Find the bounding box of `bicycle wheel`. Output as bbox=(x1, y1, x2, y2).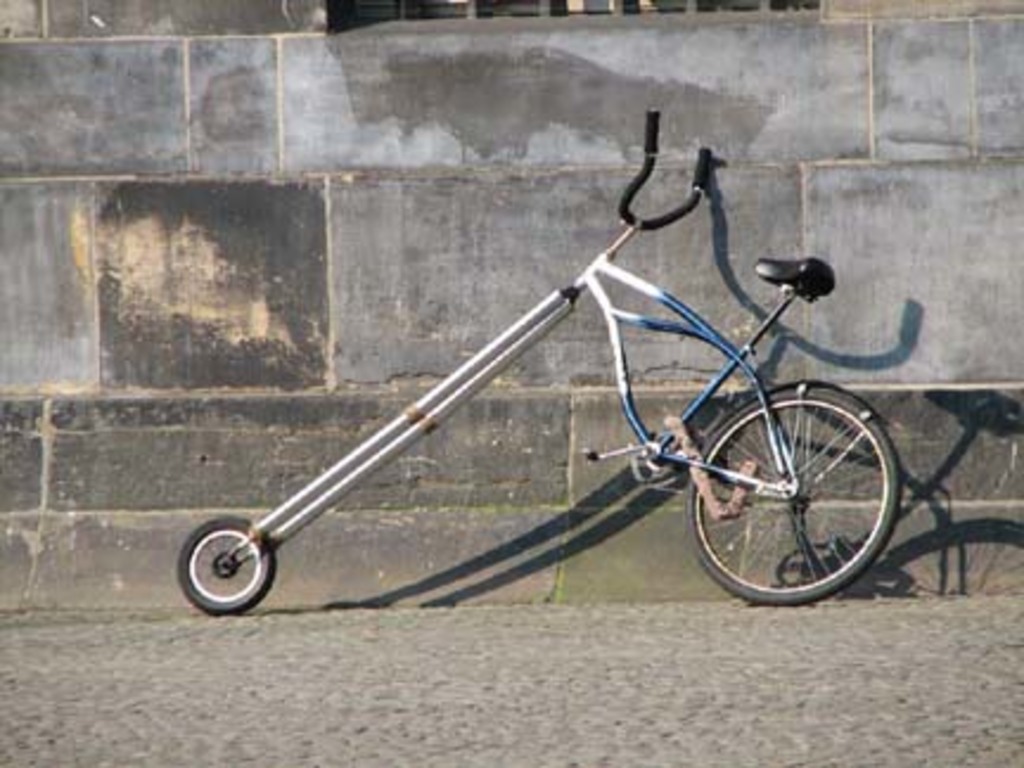
bbox=(175, 517, 275, 612).
